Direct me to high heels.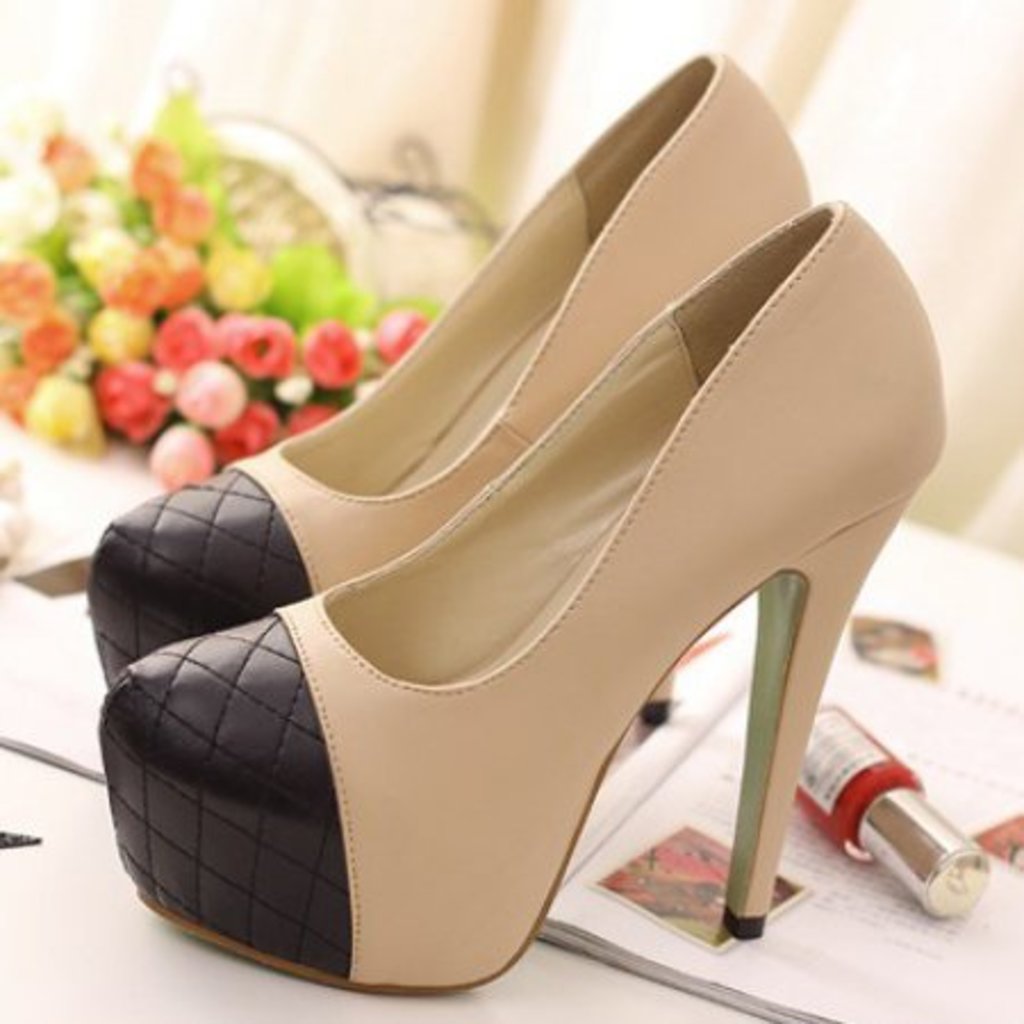
Direction: locate(80, 48, 815, 724).
